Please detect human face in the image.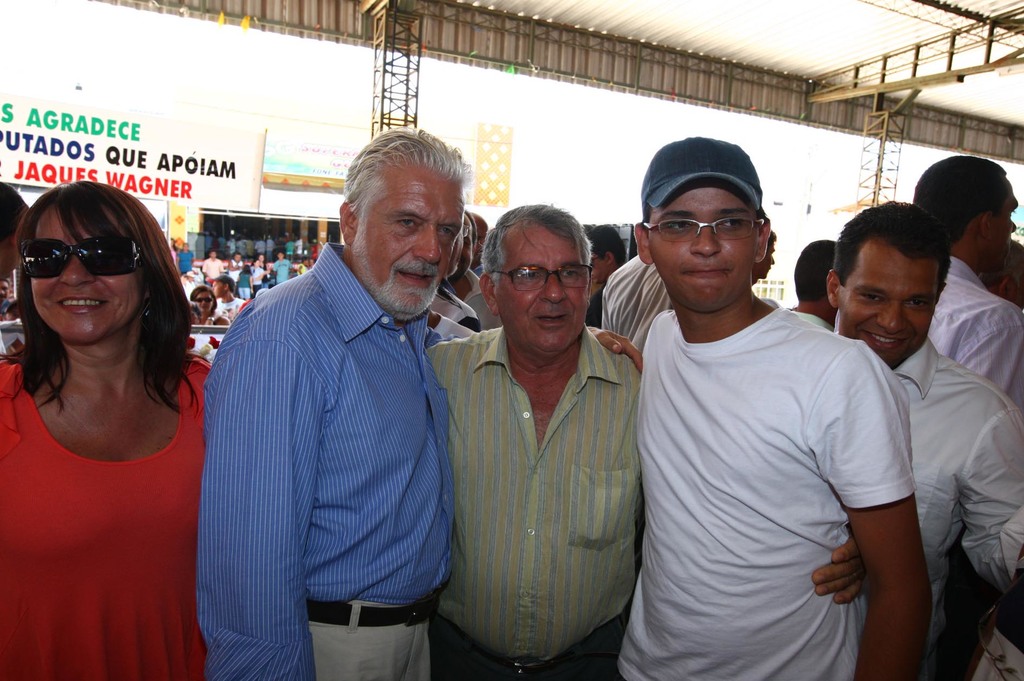
bbox(29, 204, 146, 346).
